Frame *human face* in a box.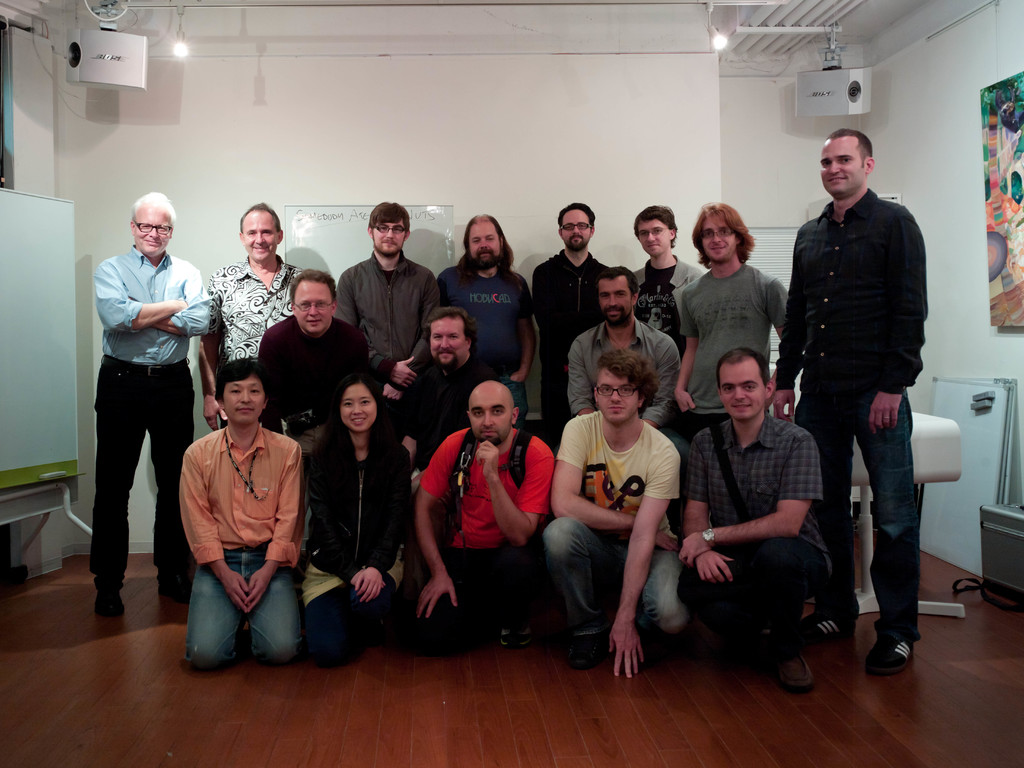
[371,219,406,256].
